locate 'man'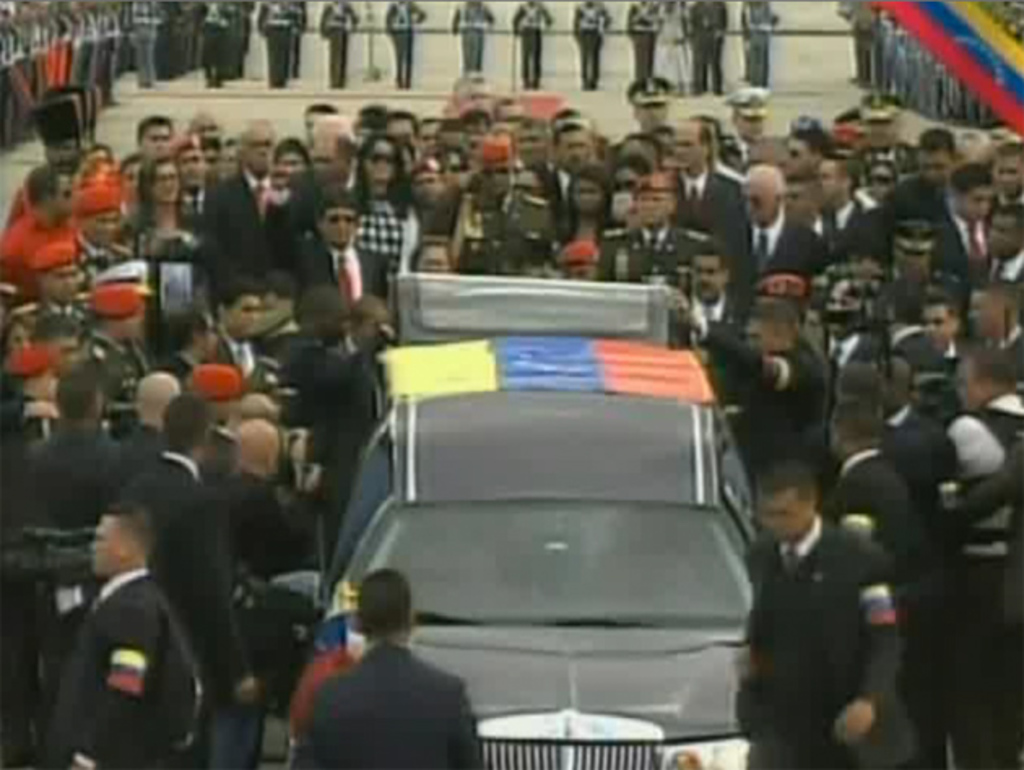
bbox=[666, 114, 746, 242]
